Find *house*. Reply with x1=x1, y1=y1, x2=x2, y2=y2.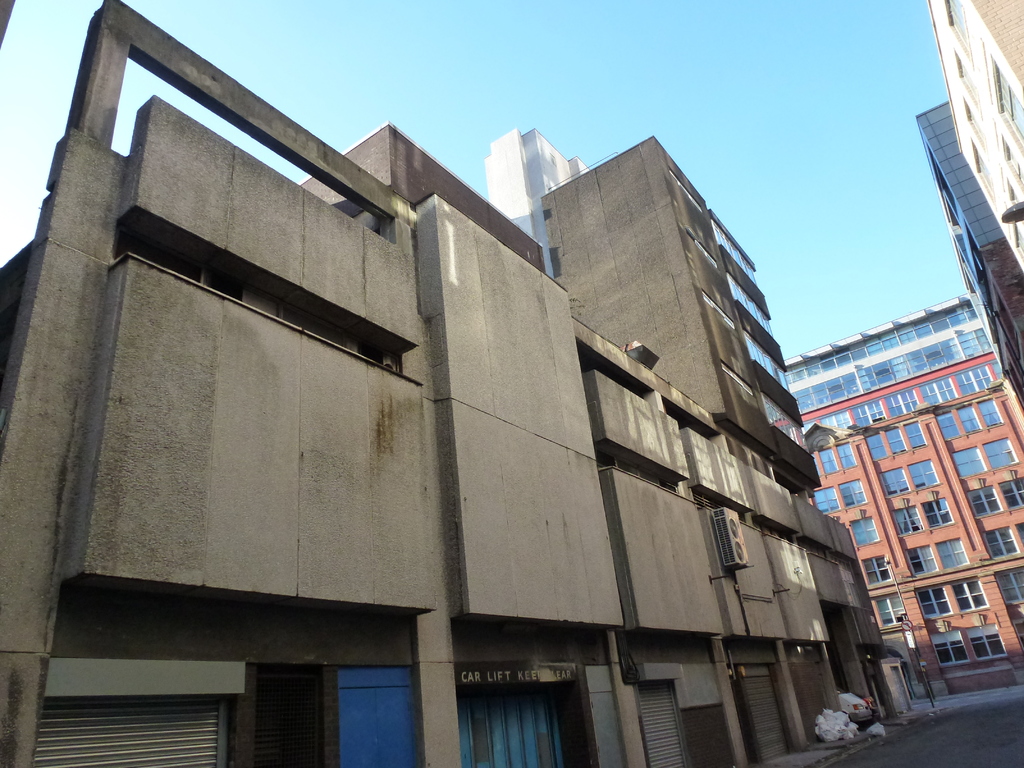
x1=912, y1=98, x2=1023, y2=408.
